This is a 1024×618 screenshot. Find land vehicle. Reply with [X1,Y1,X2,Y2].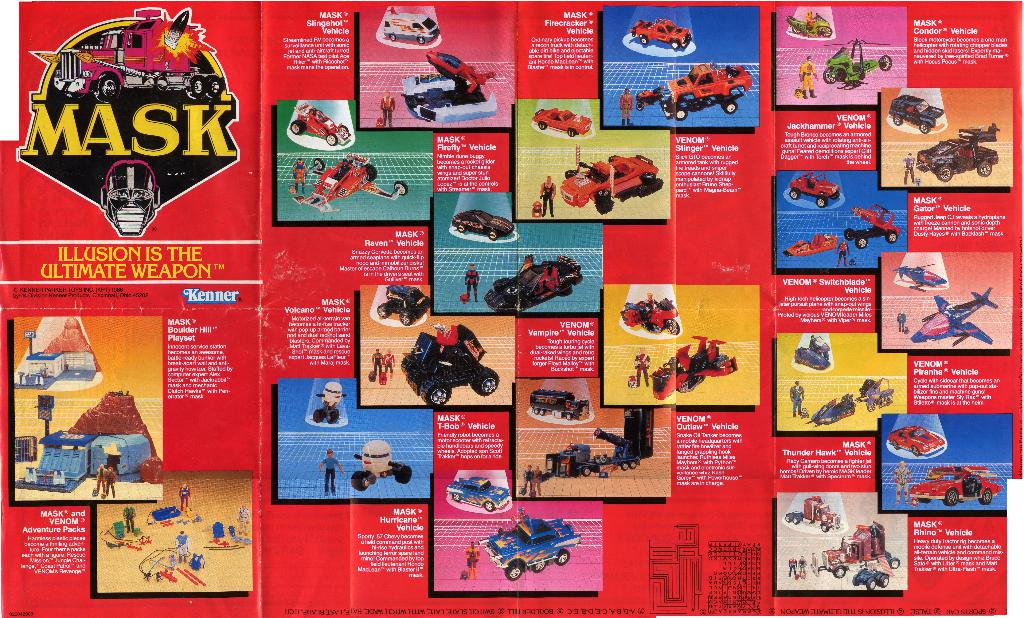
[477,519,585,582].
